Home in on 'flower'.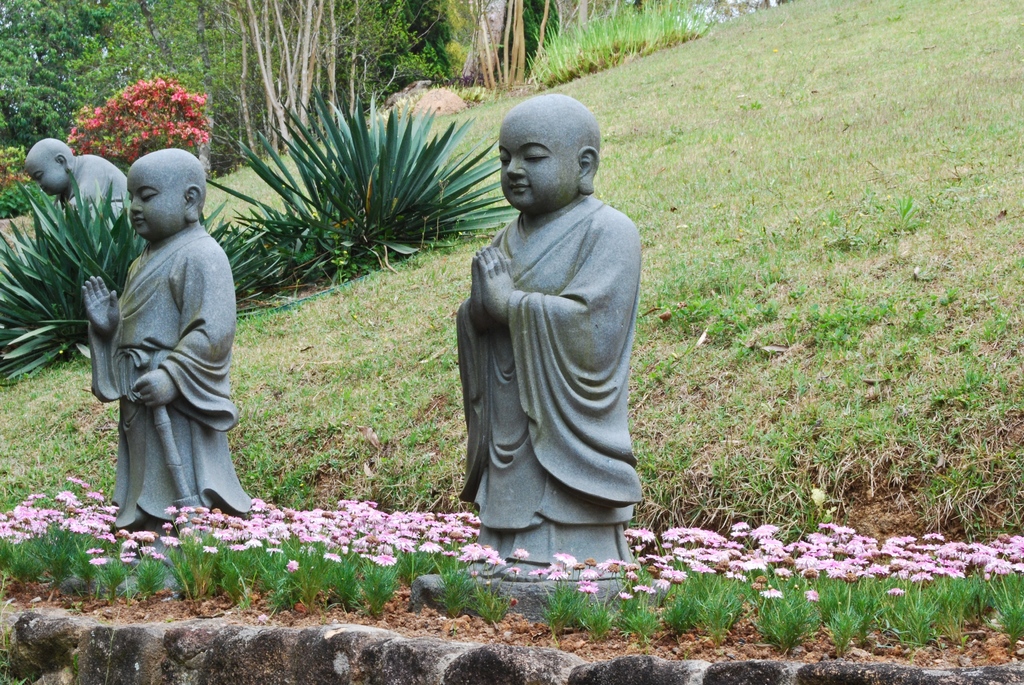
Homed in at x1=285, y1=557, x2=301, y2=574.
